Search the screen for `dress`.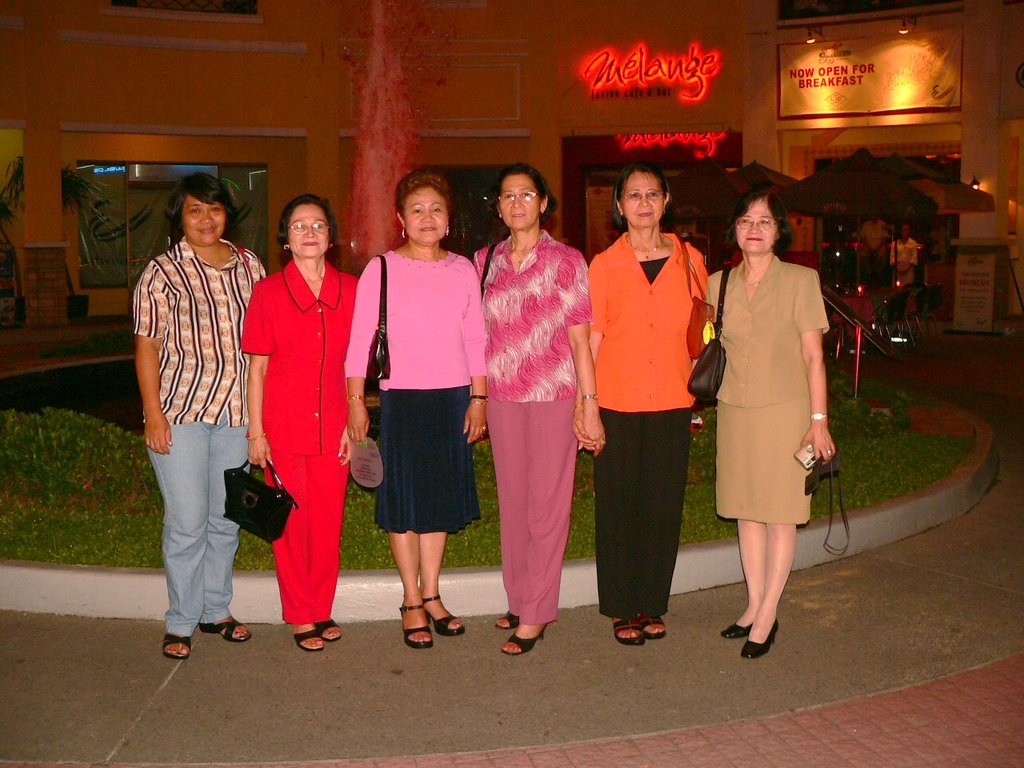
Found at <box>891,238,924,311</box>.
